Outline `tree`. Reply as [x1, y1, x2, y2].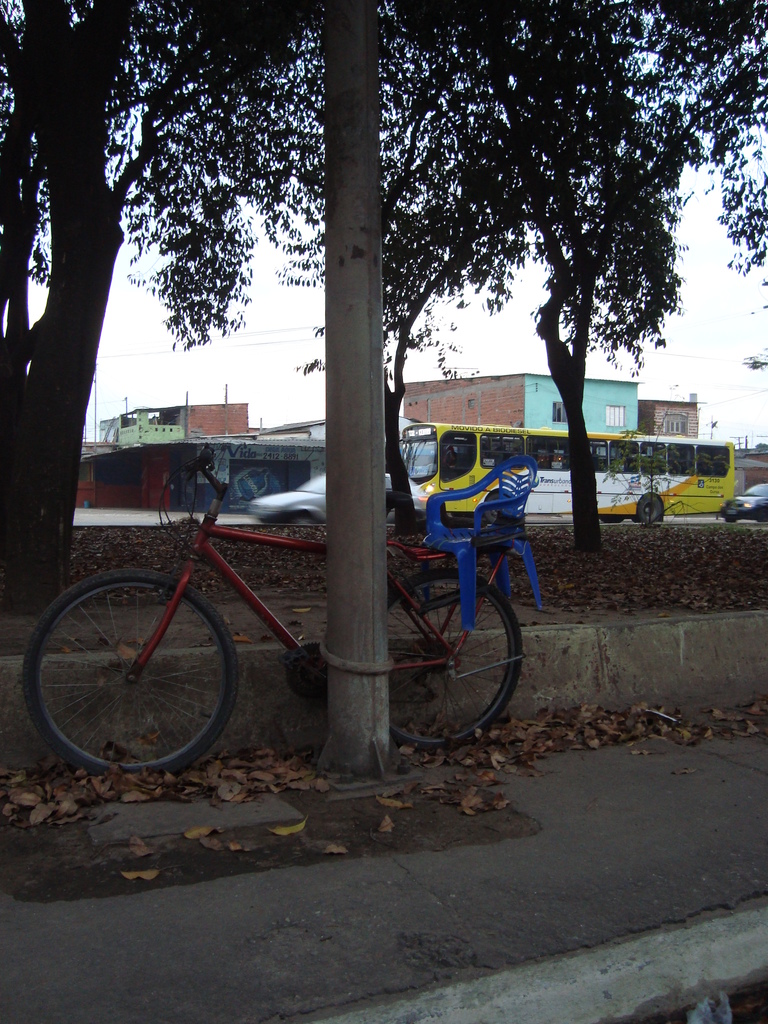
[0, 0, 765, 616].
